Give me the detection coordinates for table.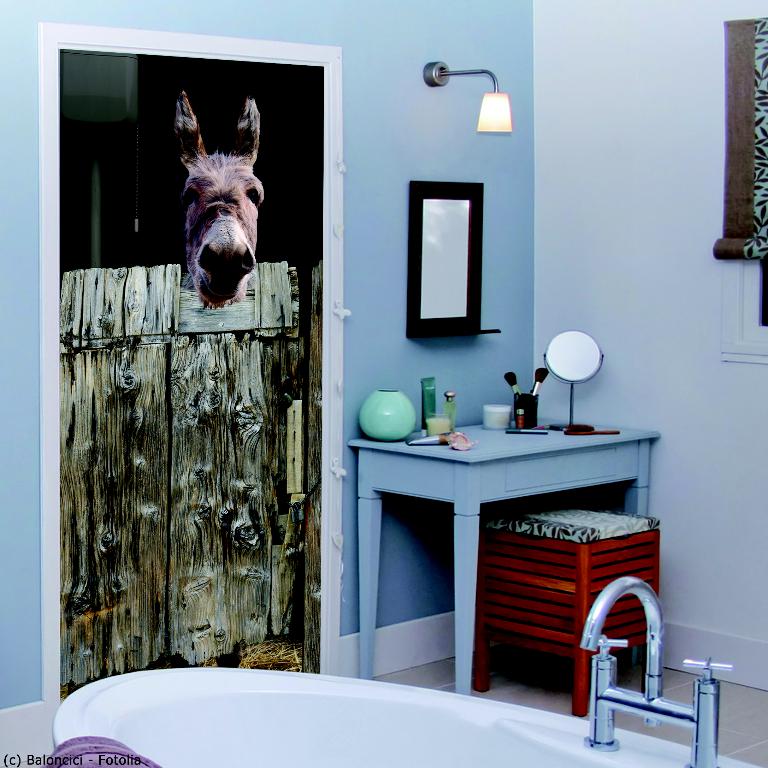
[x1=310, y1=433, x2=659, y2=707].
